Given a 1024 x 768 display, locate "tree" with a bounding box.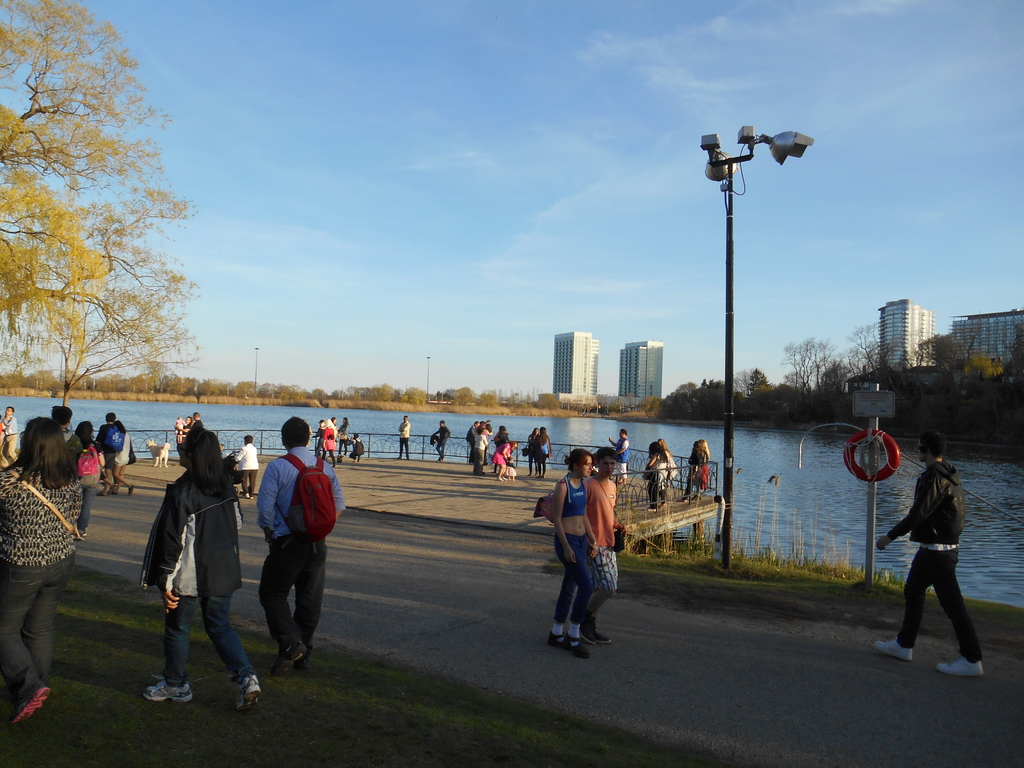
Located: bbox=[197, 375, 230, 392].
